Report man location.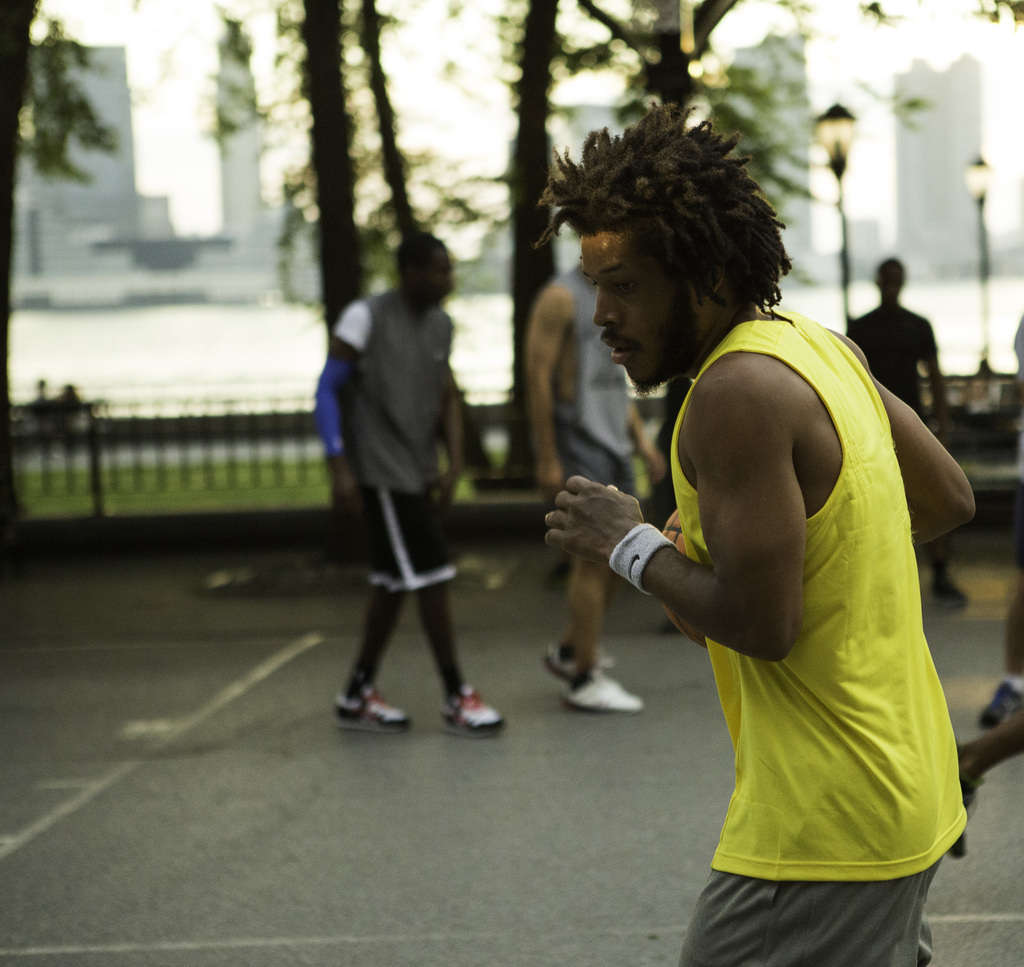
Report: <box>517,82,990,962</box>.
